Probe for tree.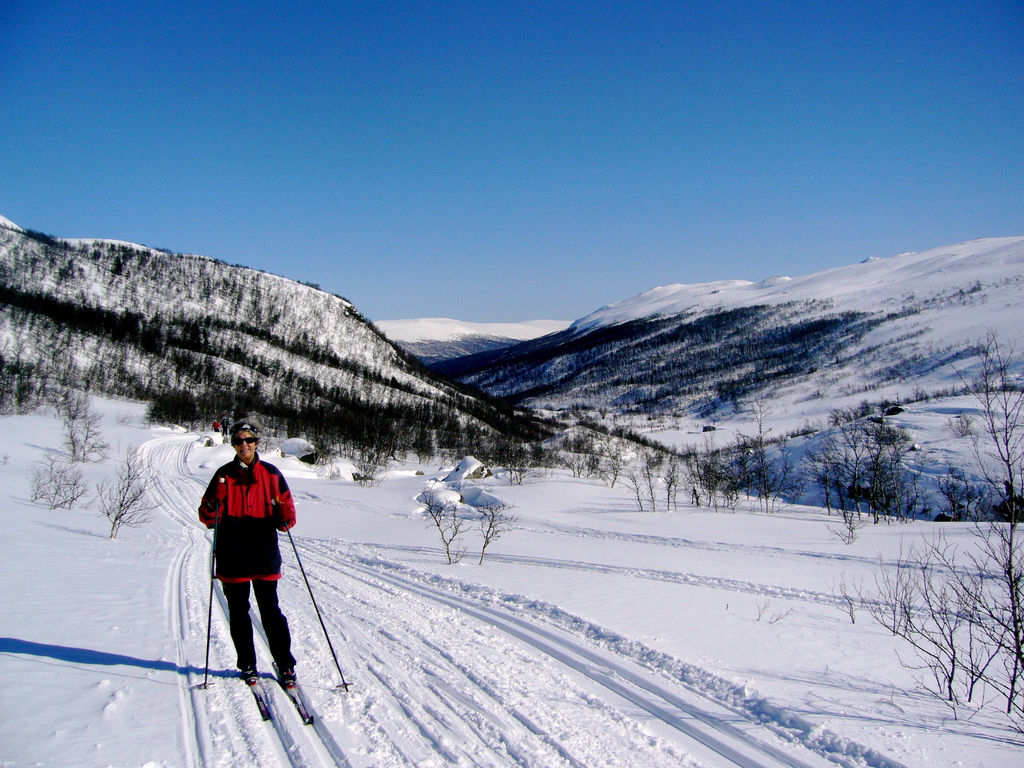
Probe result: crop(472, 490, 541, 564).
